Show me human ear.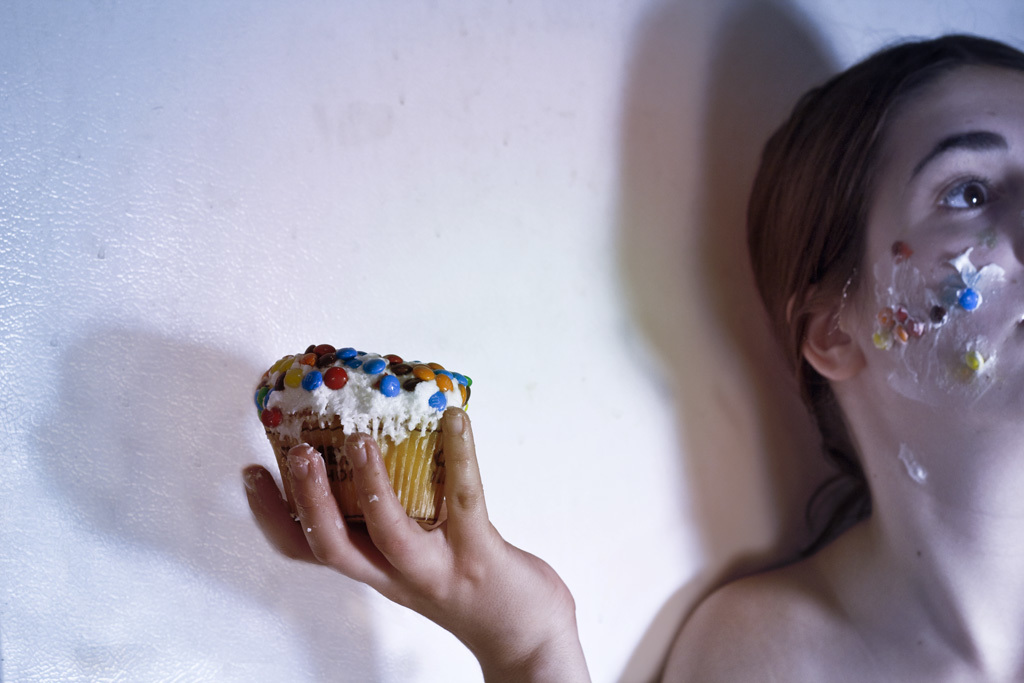
human ear is here: (left=784, top=291, right=865, bottom=378).
